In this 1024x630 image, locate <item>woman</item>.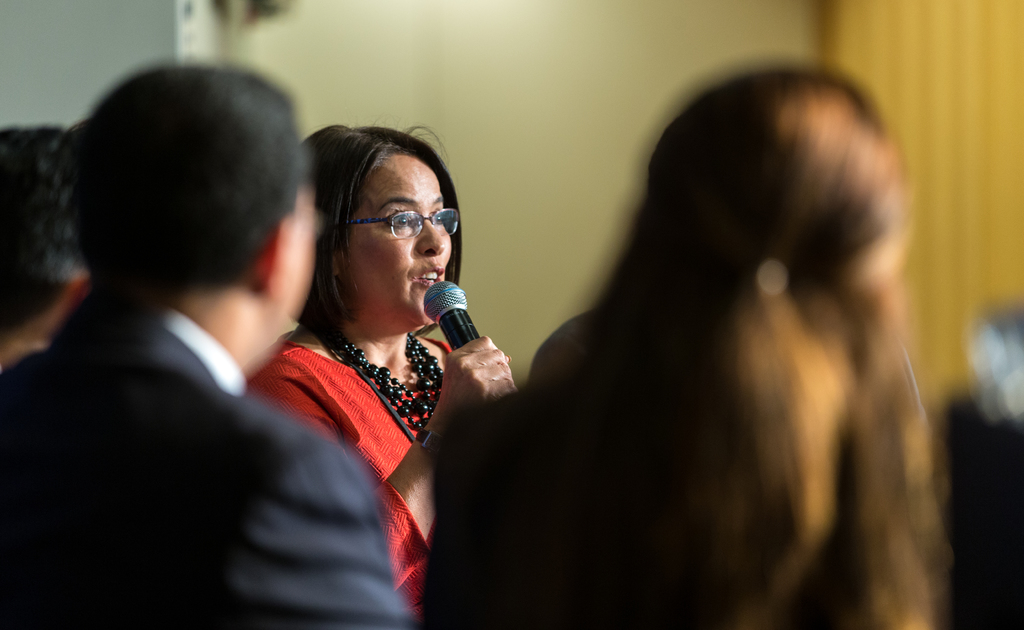
Bounding box: <region>239, 123, 512, 629</region>.
